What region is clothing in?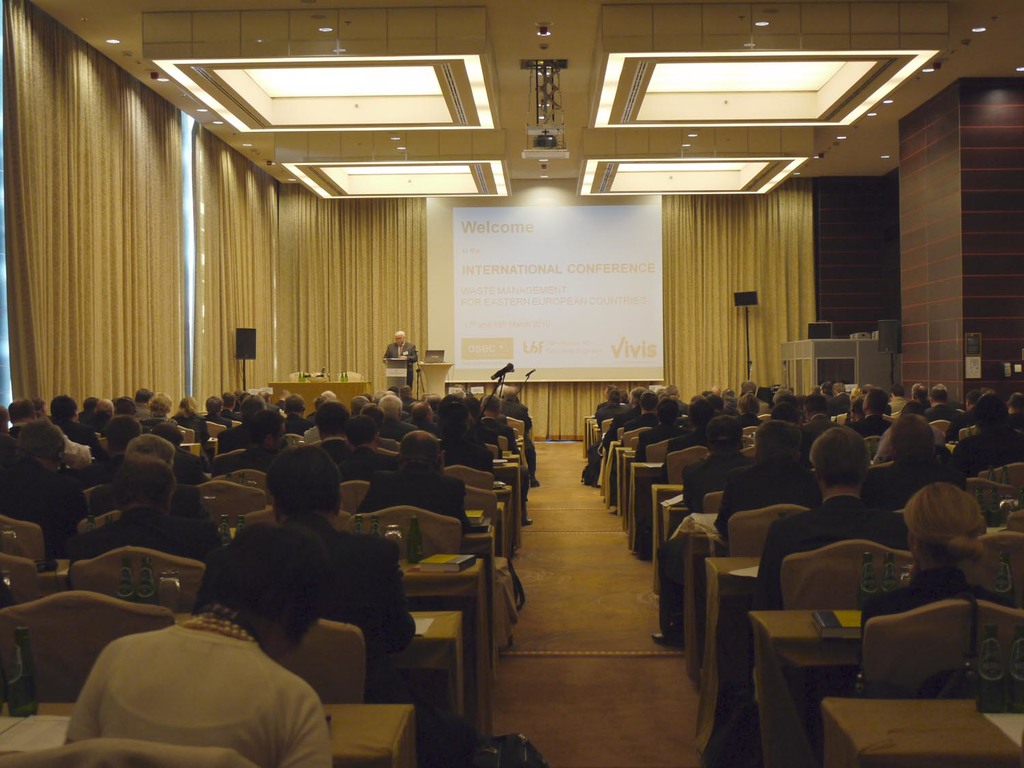
850, 412, 895, 440.
